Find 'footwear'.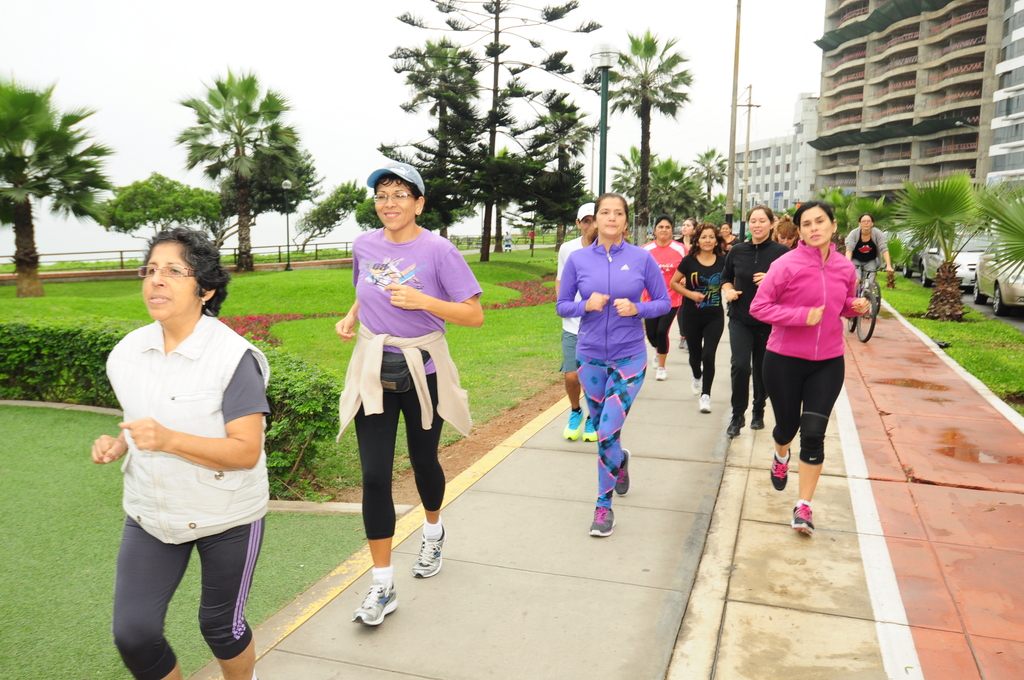
locate(774, 448, 794, 487).
